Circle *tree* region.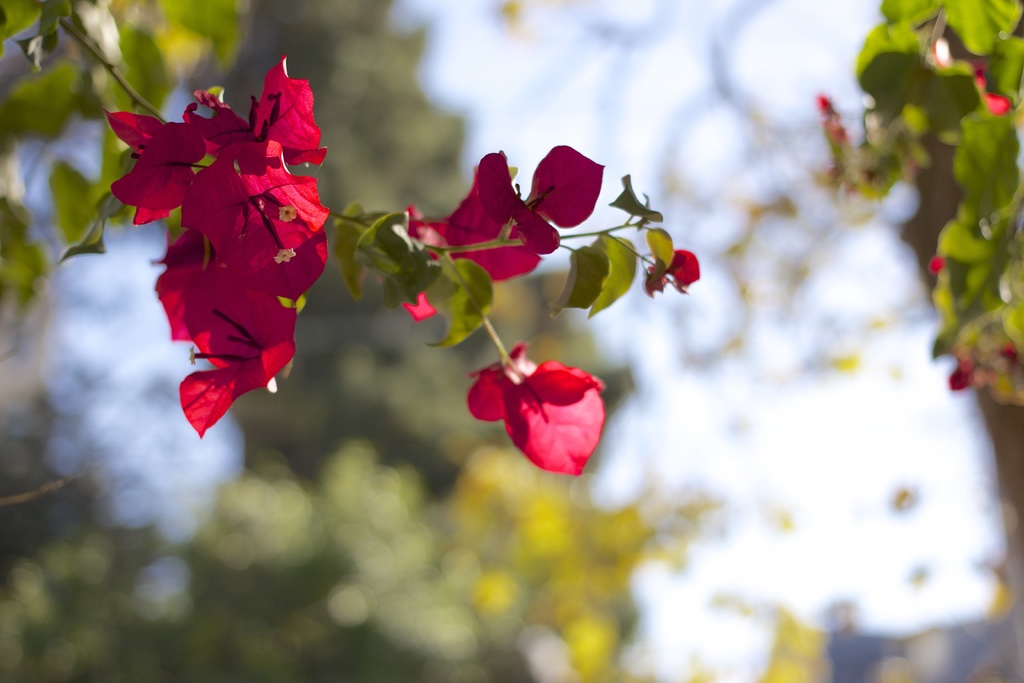
Region: <box>791,0,1023,593</box>.
